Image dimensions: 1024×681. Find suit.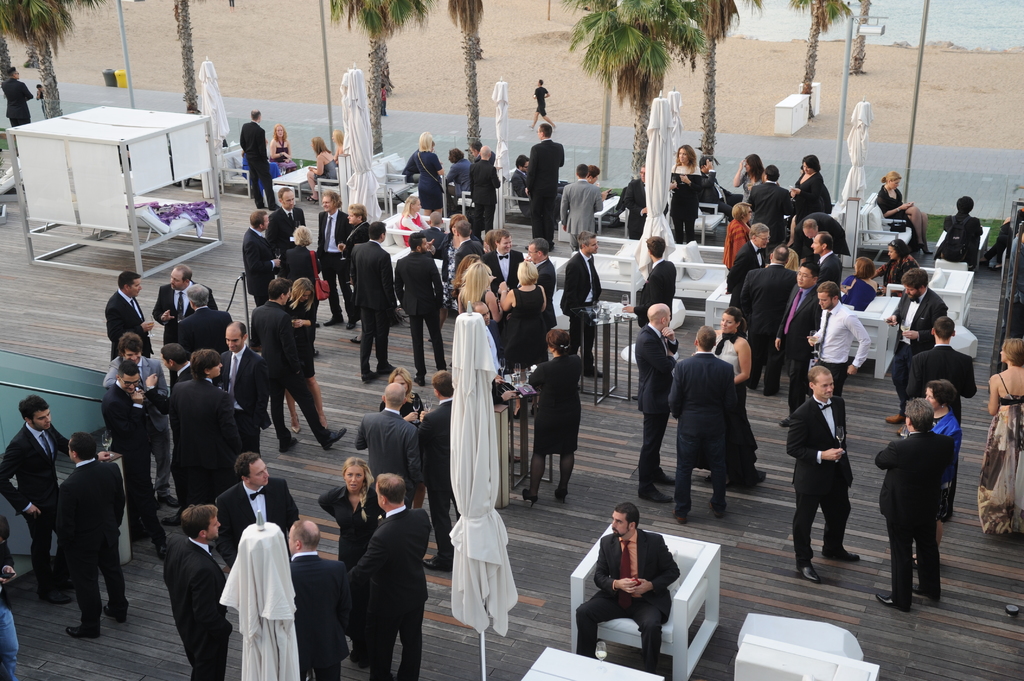
l=559, t=178, r=602, b=247.
